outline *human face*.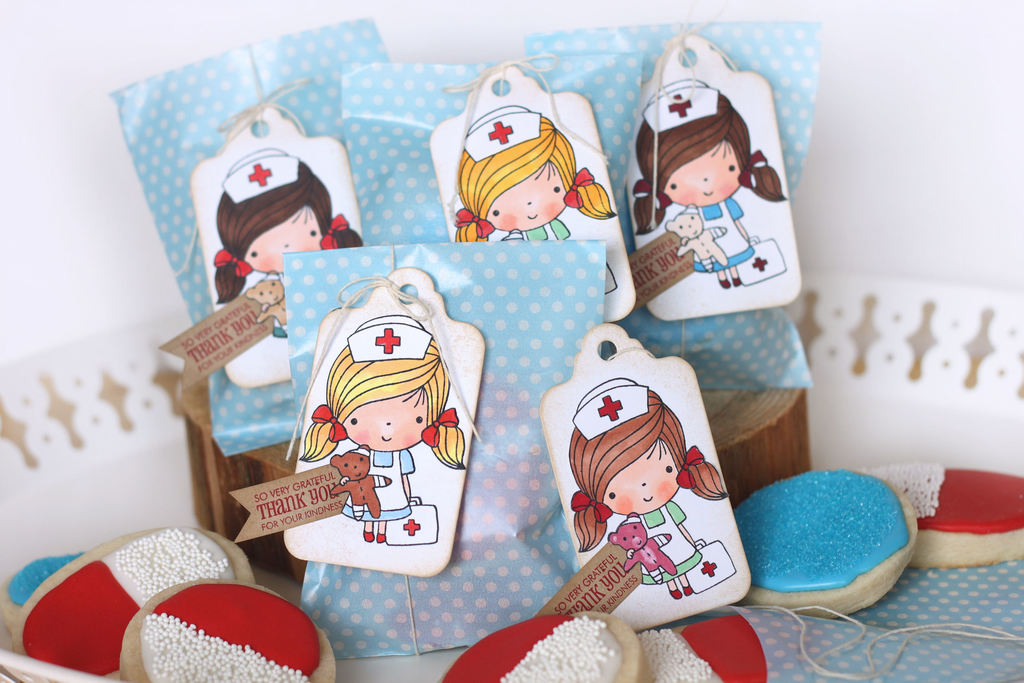
Outline: box=[250, 209, 321, 273].
